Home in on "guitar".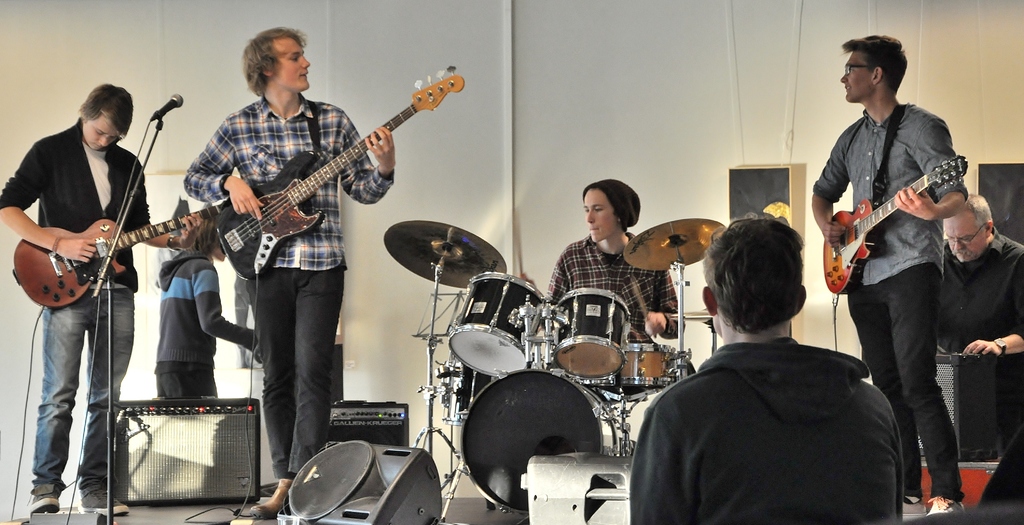
Homed in at rect(816, 151, 973, 296).
